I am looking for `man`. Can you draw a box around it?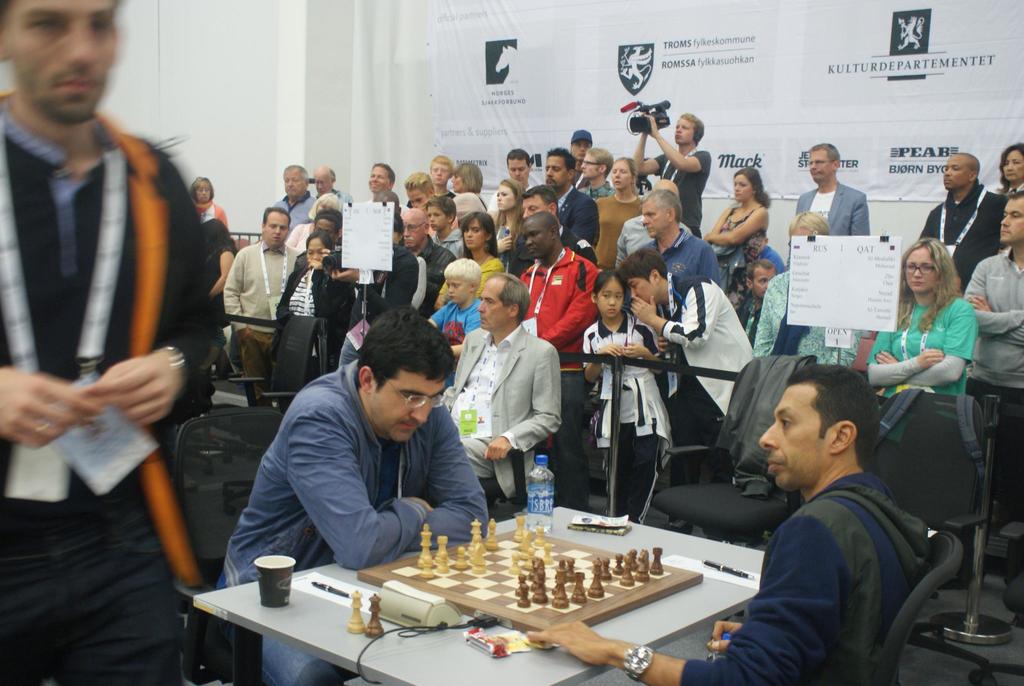
Sure, the bounding box is <bbox>580, 145, 614, 199</bbox>.
